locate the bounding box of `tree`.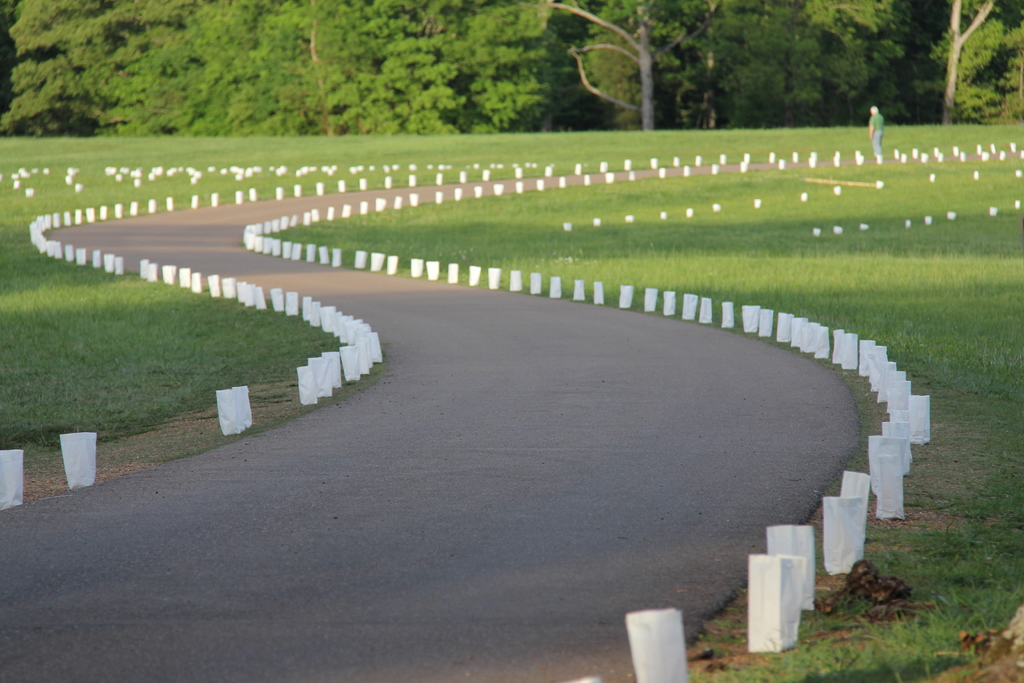
Bounding box: [left=0, top=0, right=1023, bottom=139].
